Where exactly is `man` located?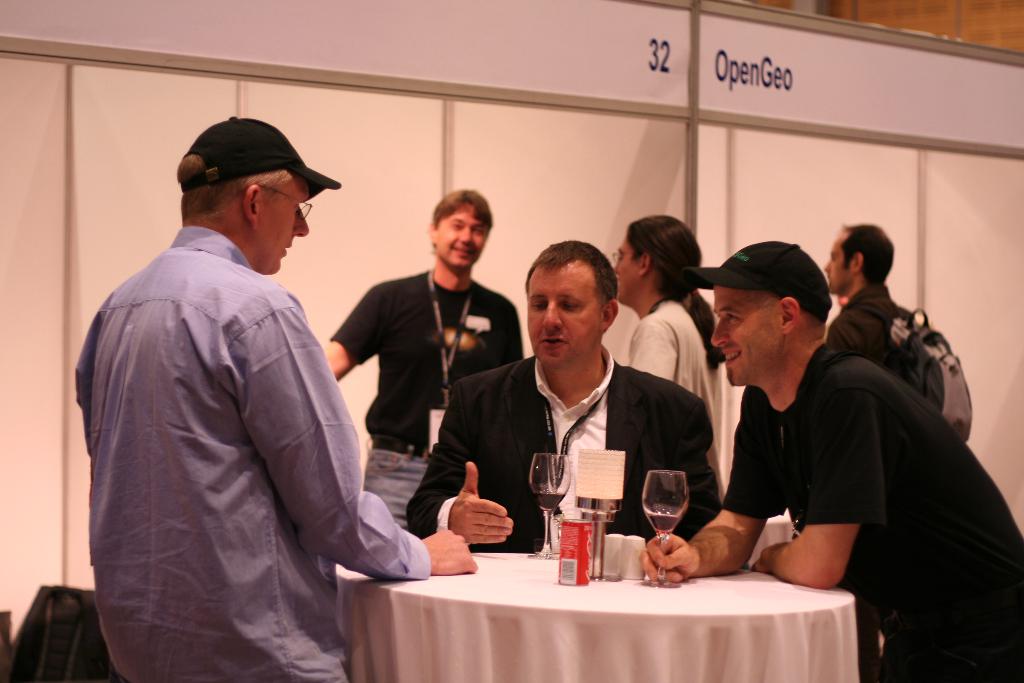
Its bounding box is l=641, t=245, r=1023, b=682.
